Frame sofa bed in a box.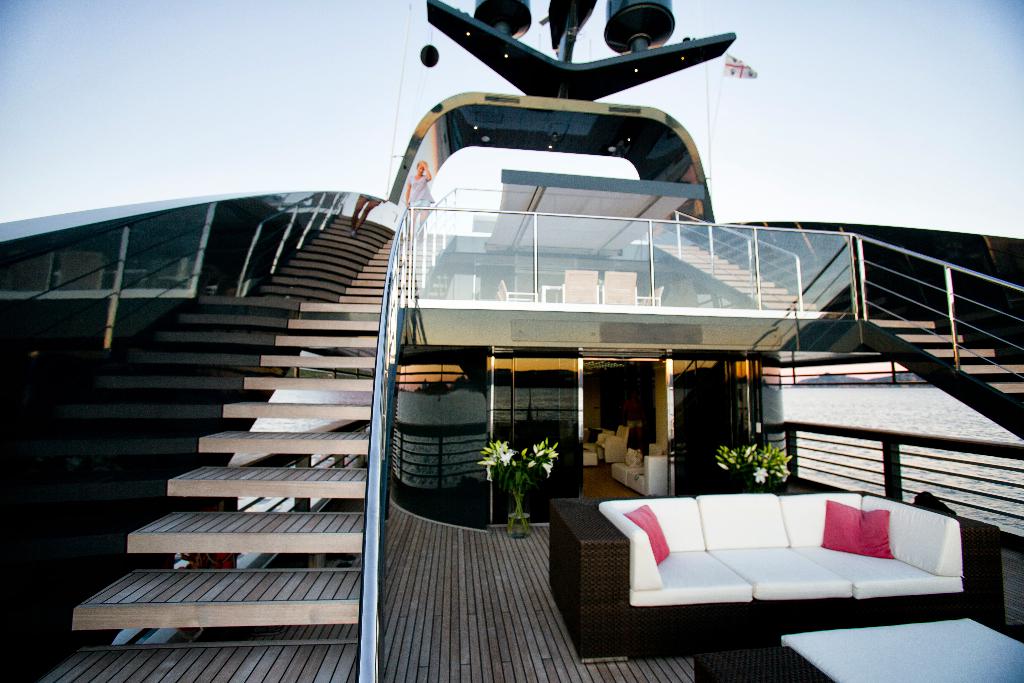
box=[595, 488, 964, 616].
